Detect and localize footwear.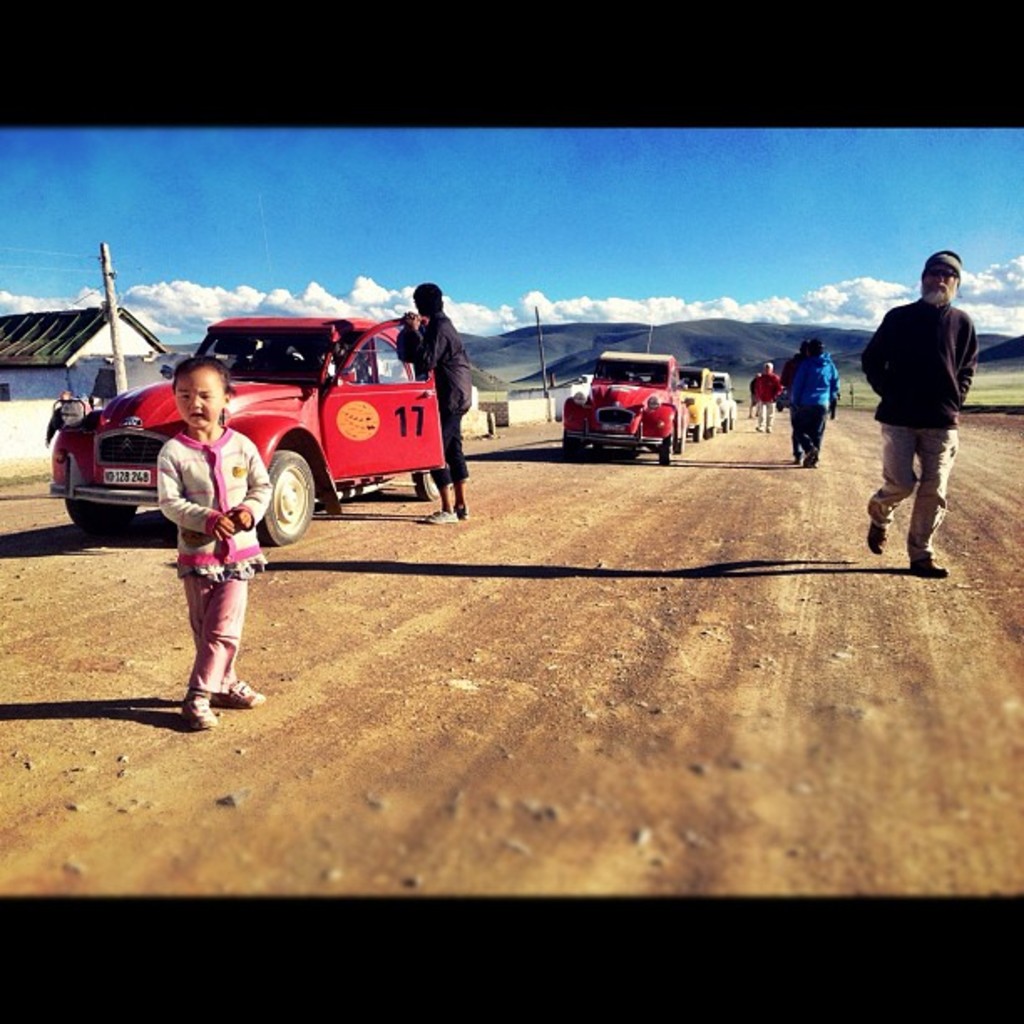
Localized at rect(174, 698, 216, 731).
